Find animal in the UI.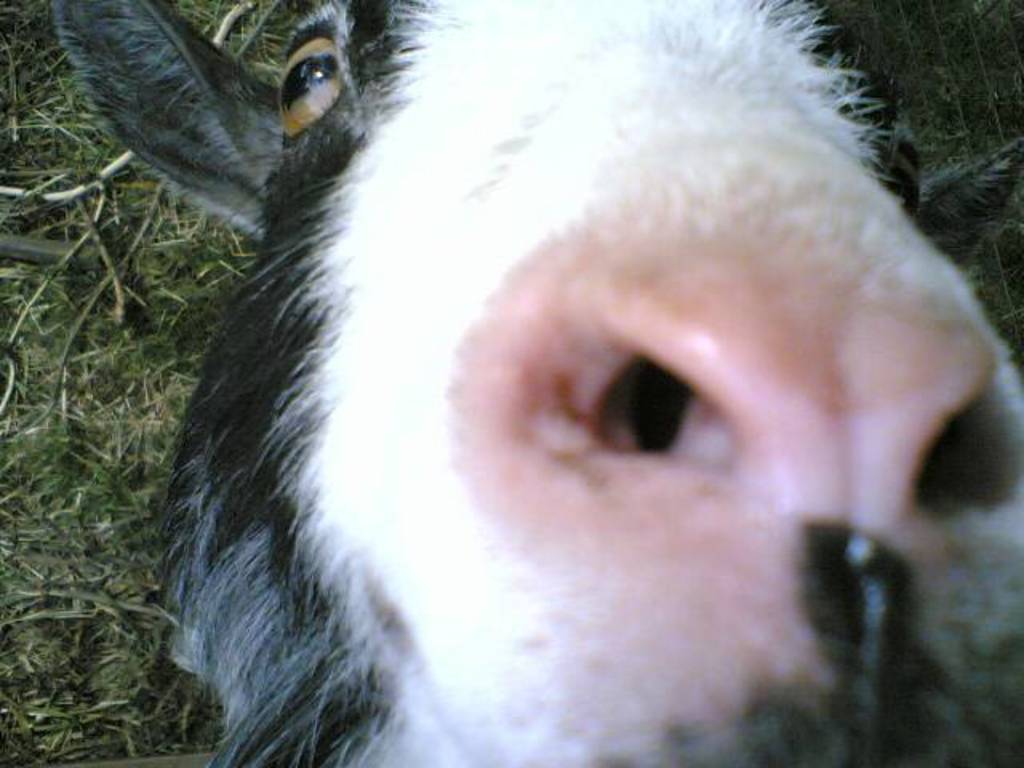
UI element at (51, 5, 1022, 765).
